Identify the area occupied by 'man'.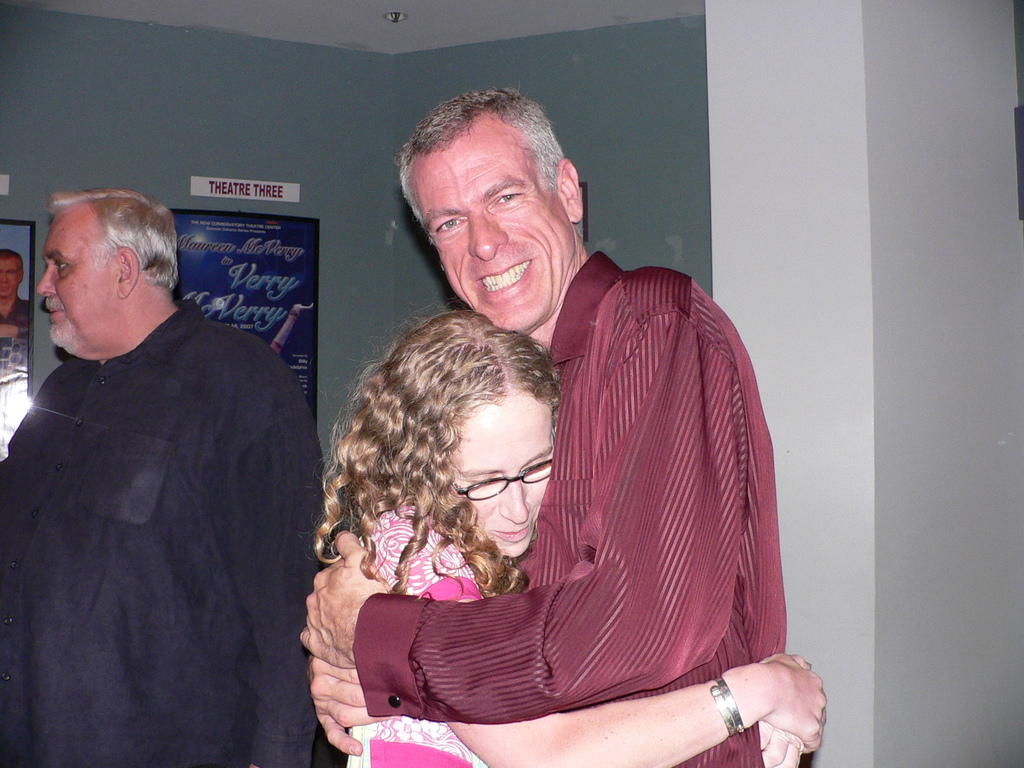
Area: bbox=[298, 84, 780, 767].
